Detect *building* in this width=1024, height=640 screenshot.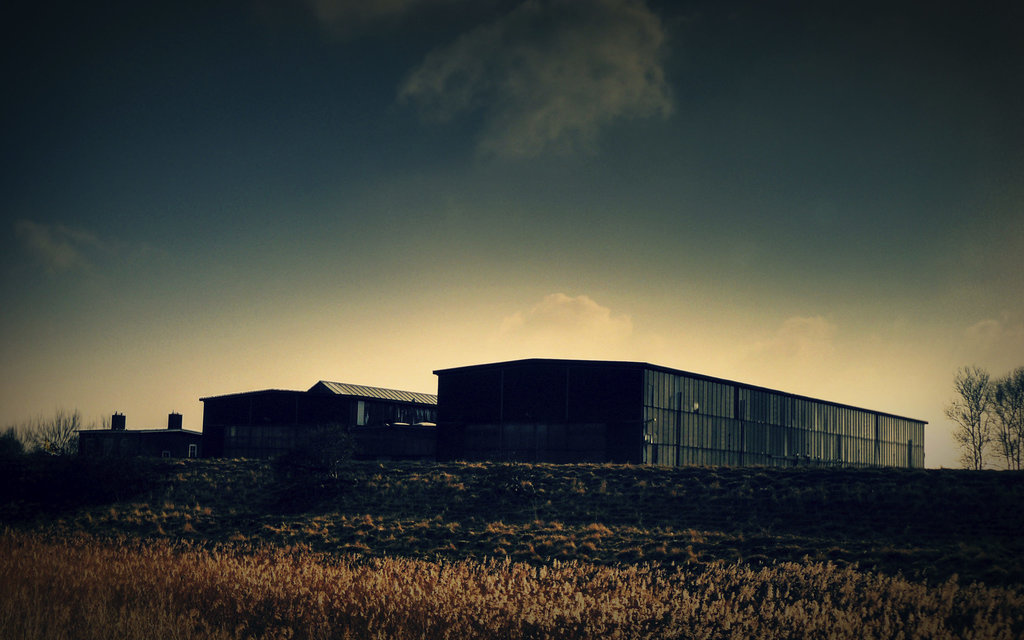
Detection: rect(199, 377, 434, 463).
